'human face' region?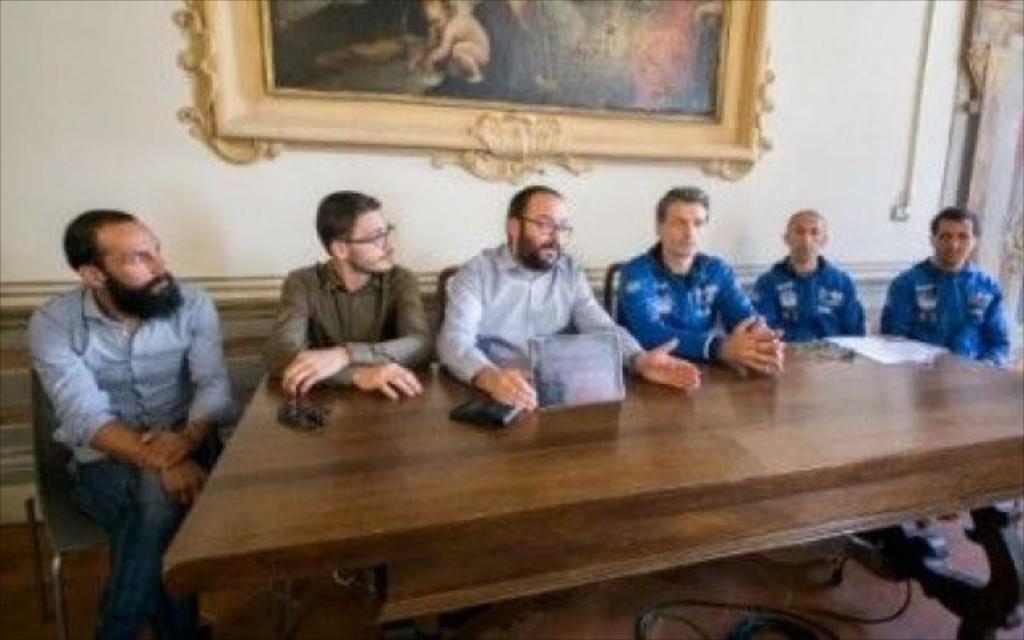
[x1=350, y1=210, x2=394, y2=274]
